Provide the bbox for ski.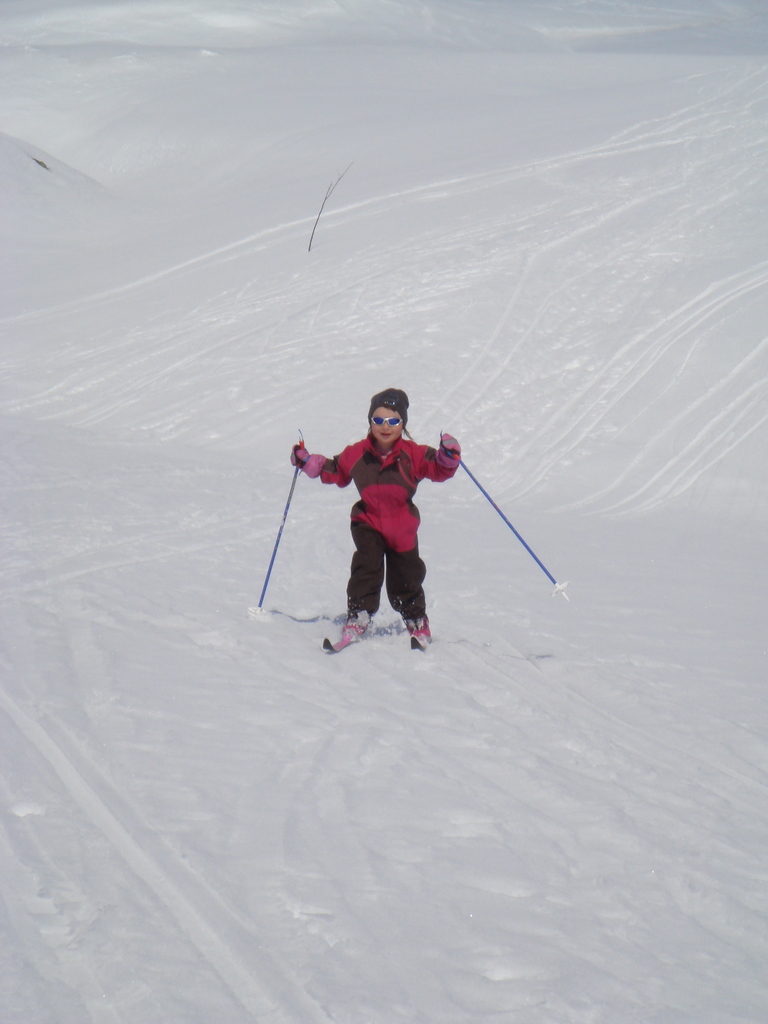
bbox=(307, 603, 376, 662).
